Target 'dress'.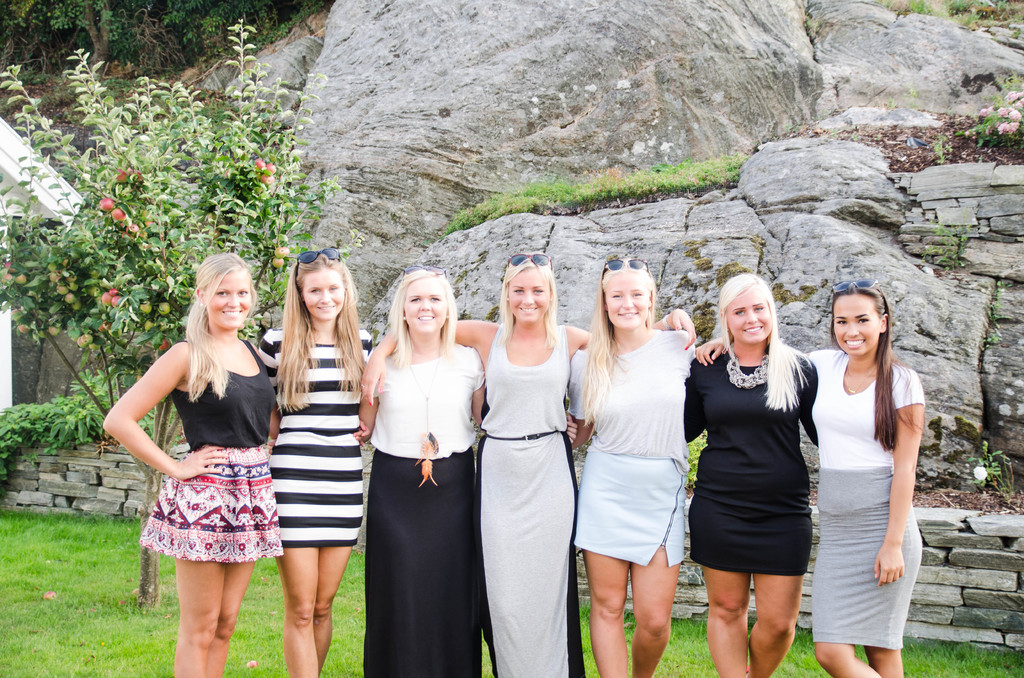
Target region: <box>473,325,587,677</box>.
